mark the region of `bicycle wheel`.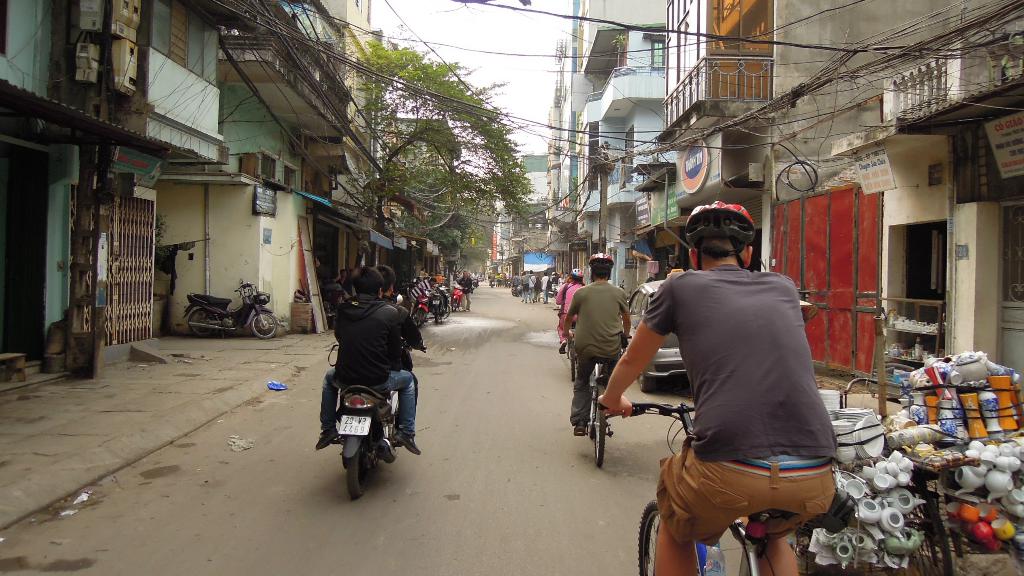
Region: 566/344/579/388.
